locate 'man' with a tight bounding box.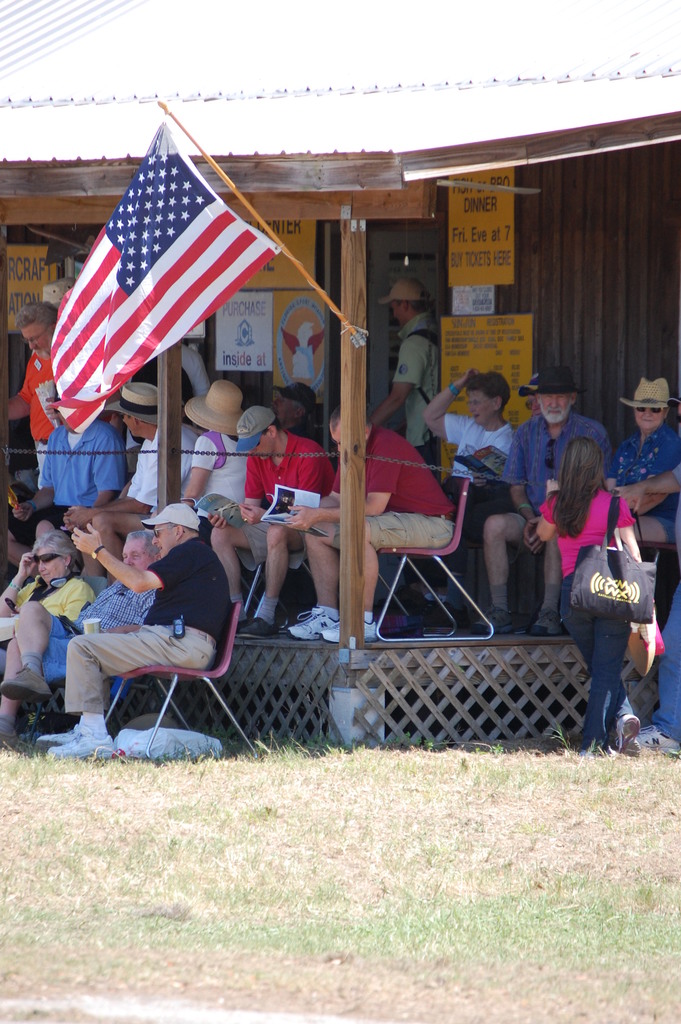
locate(7, 303, 60, 484).
